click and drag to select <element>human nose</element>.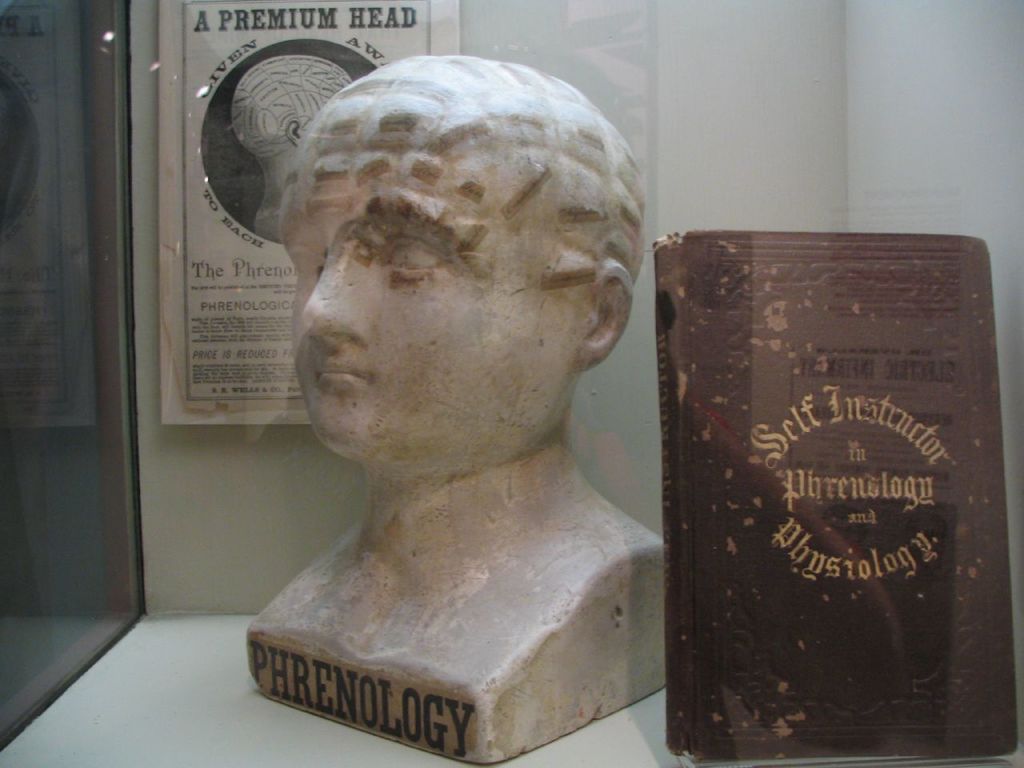
Selection: (x1=298, y1=226, x2=374, y2=349).
